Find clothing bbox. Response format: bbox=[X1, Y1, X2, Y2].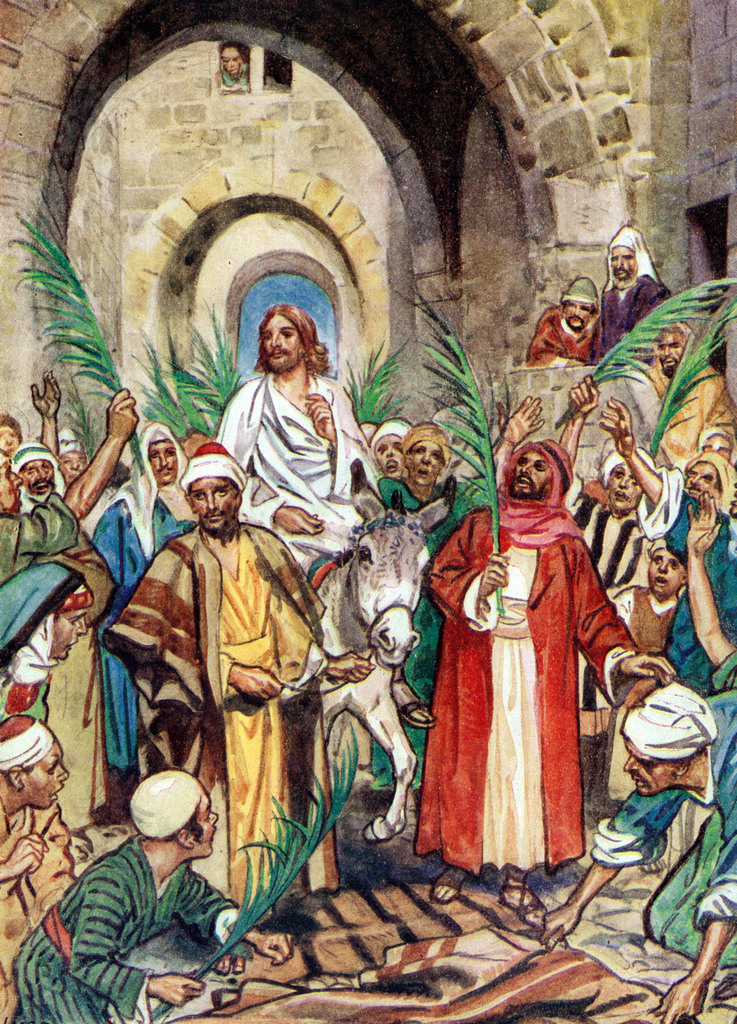
bbox=[582, 682, 736, 953].
